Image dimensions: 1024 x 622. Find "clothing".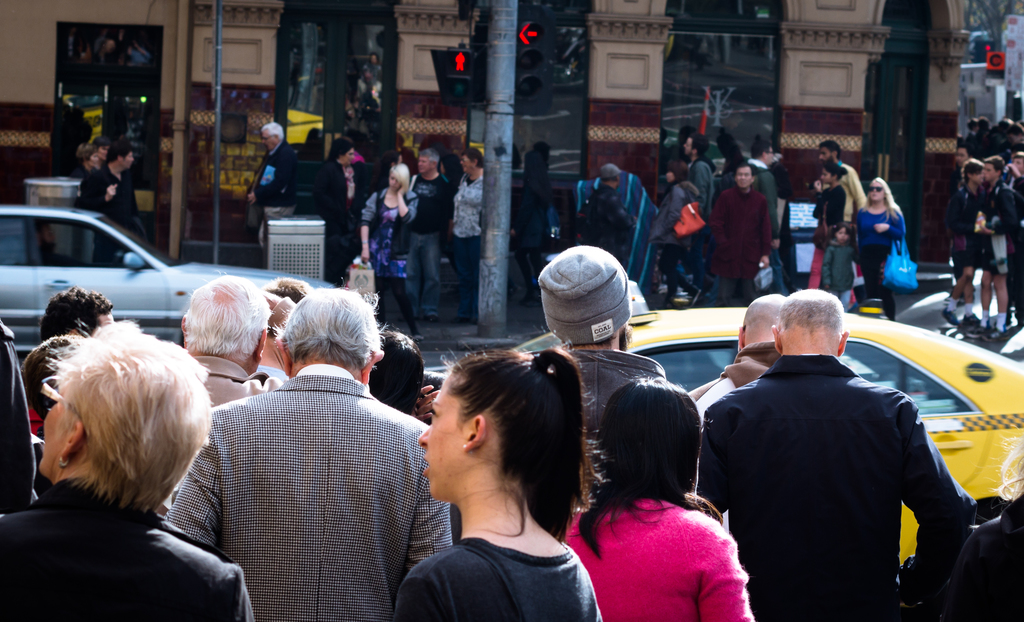
box=[842, 157, 865, 198].
